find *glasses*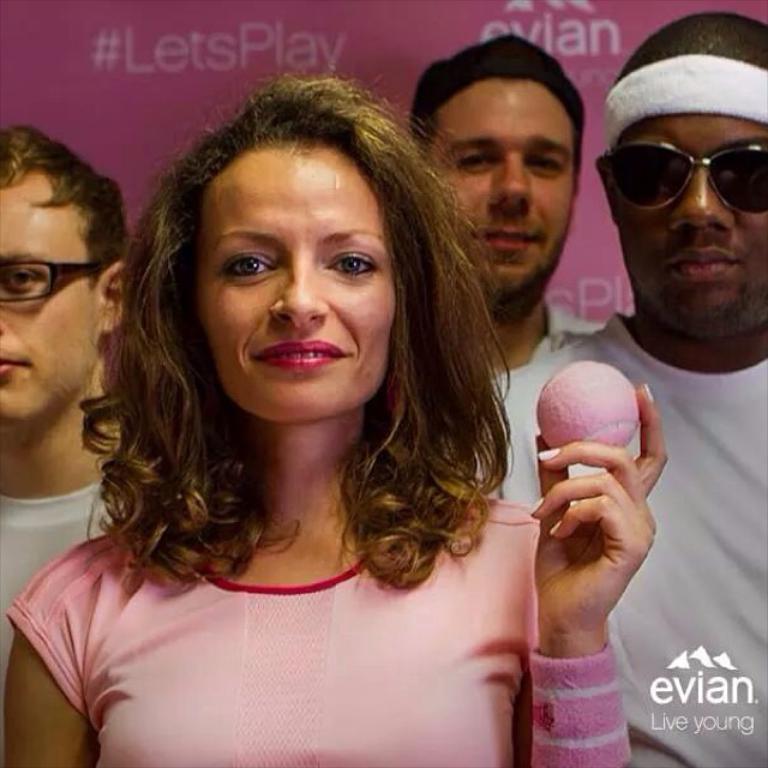
[left=593, top=132, right=767, bottom=218]
